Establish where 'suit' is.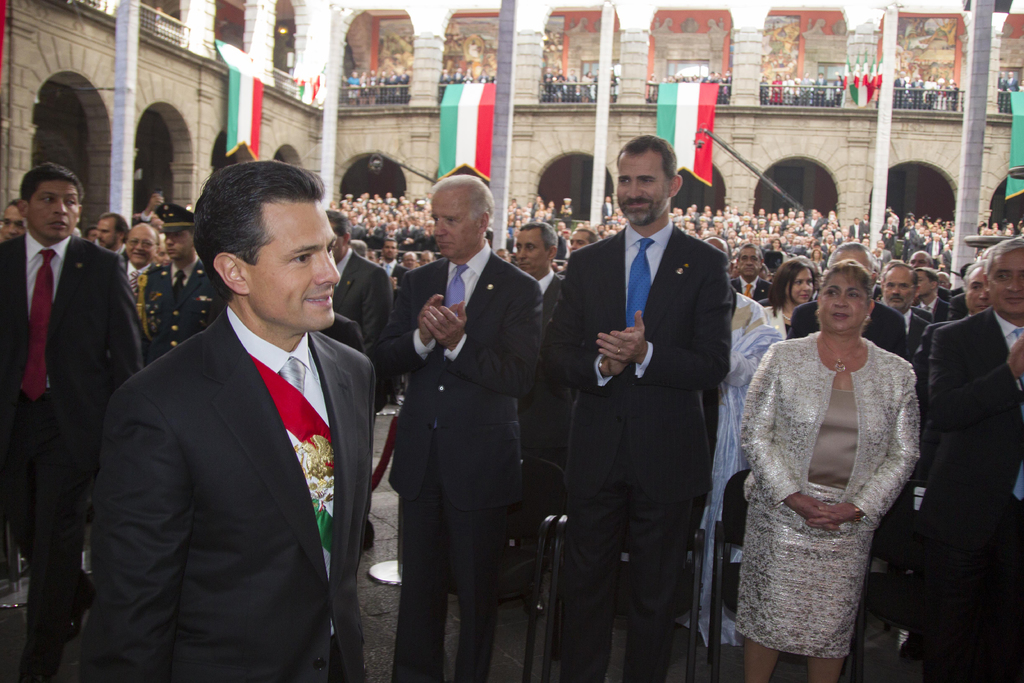
Established at region(84, 299, 376, 682).
